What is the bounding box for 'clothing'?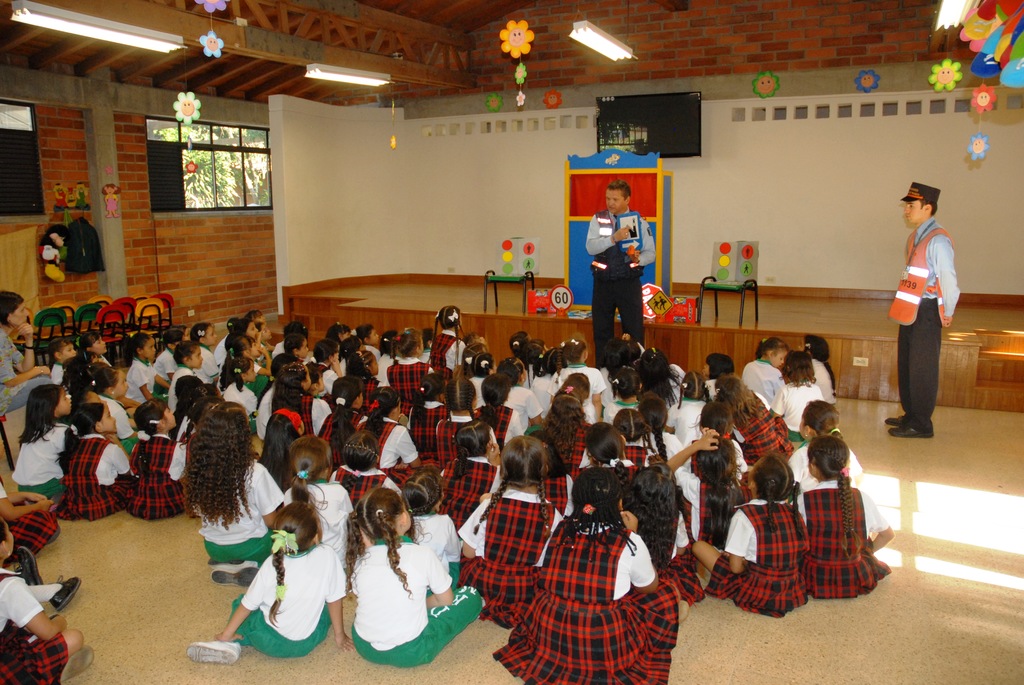
left=536, top=468, right=580, bottom=517.
